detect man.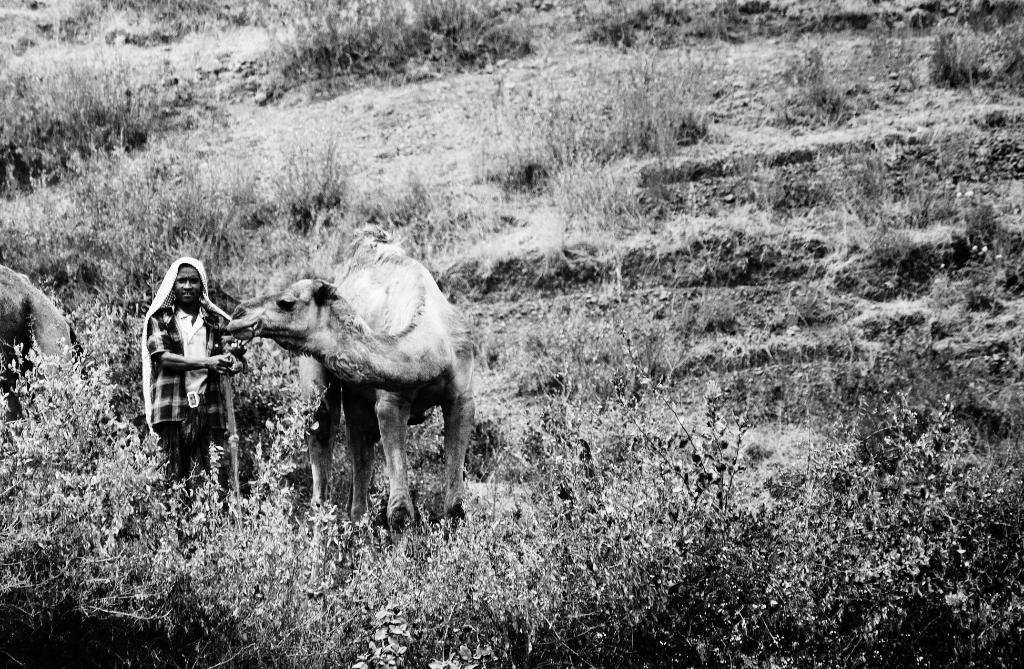
Detected at (x1=135, y1=256, x2=234, y2=484).
